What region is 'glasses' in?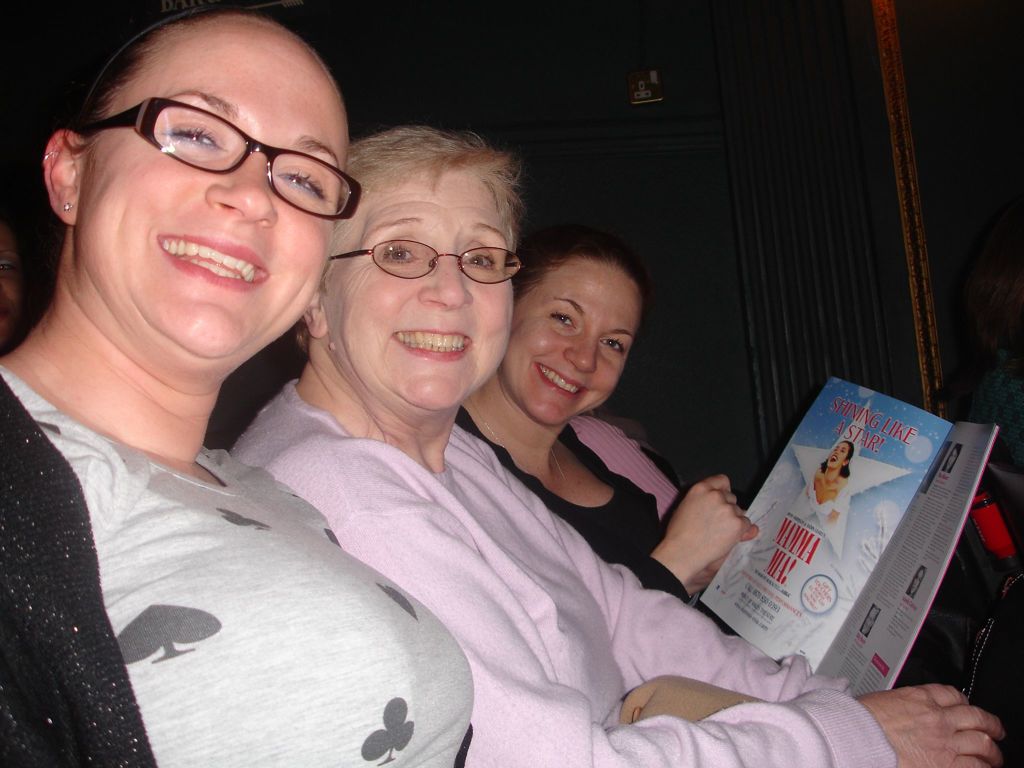
left=328, top=239, right=524, bottom=284.
